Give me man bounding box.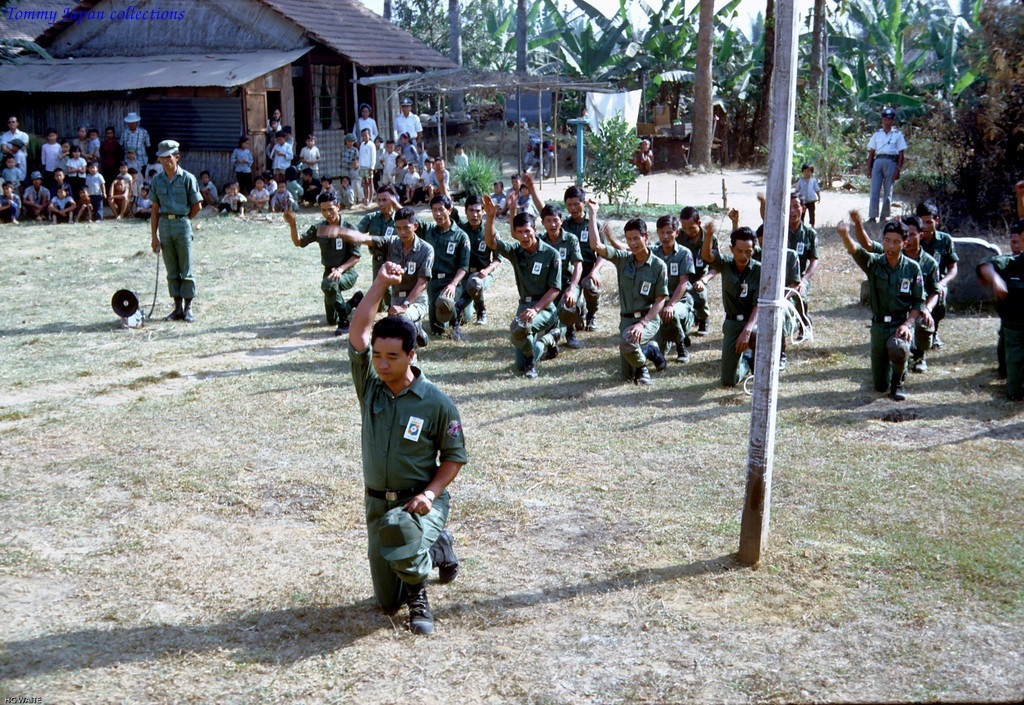
{"x1": 584, "y1": 187, "x2": 667, "y2": 386}.
